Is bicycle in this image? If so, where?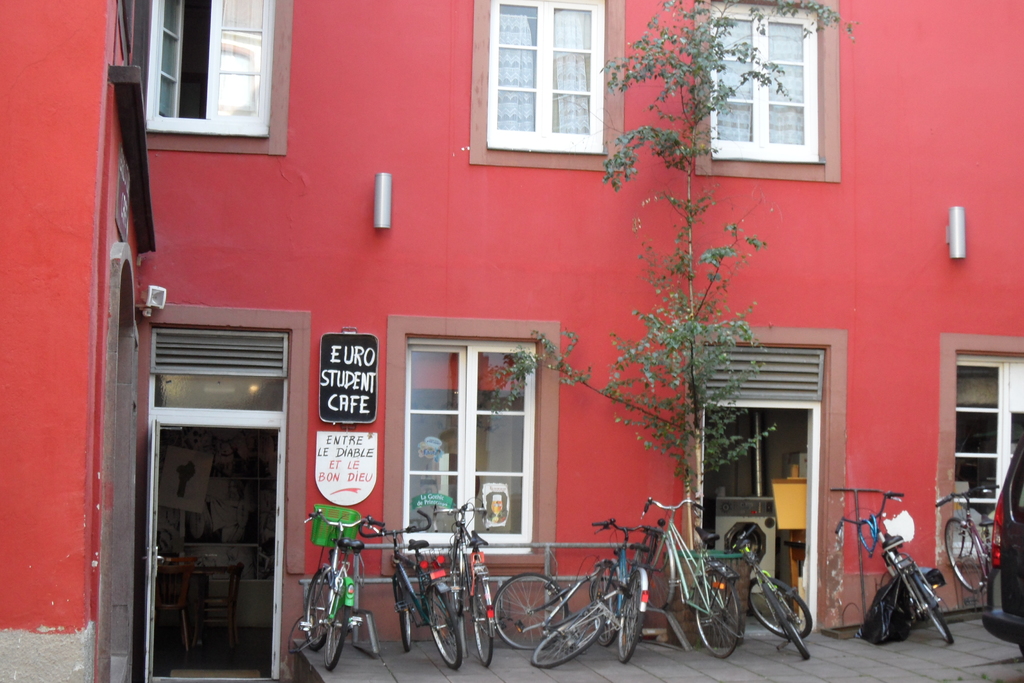
Yes, at l=854, t=503, r=968, b=660.
